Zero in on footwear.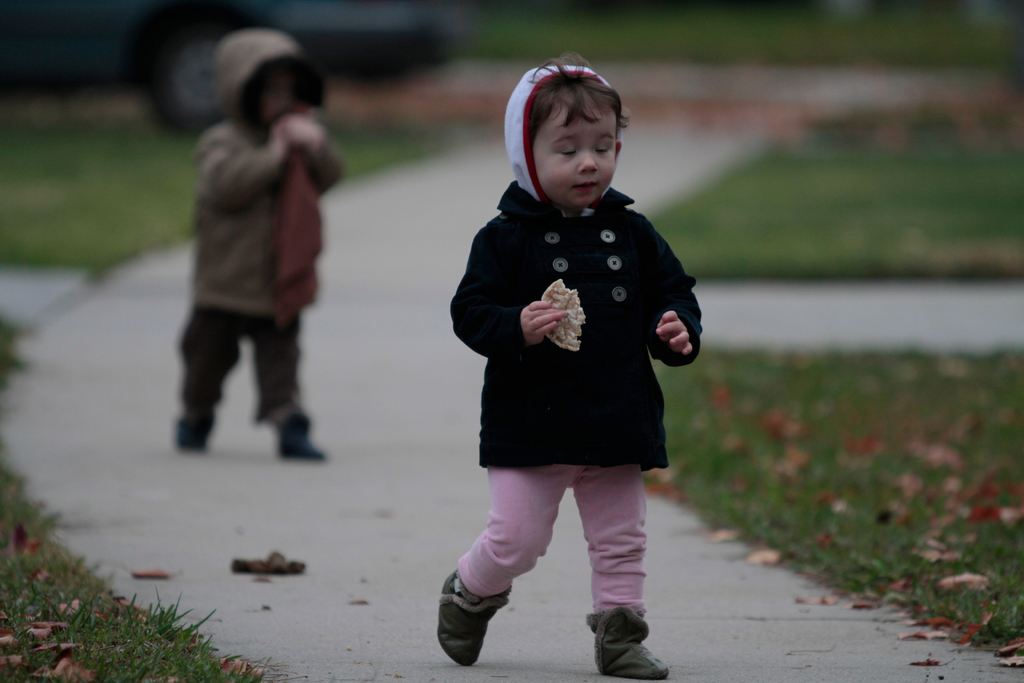
Zeroed in: Rect(282, 417, 330, 459).
